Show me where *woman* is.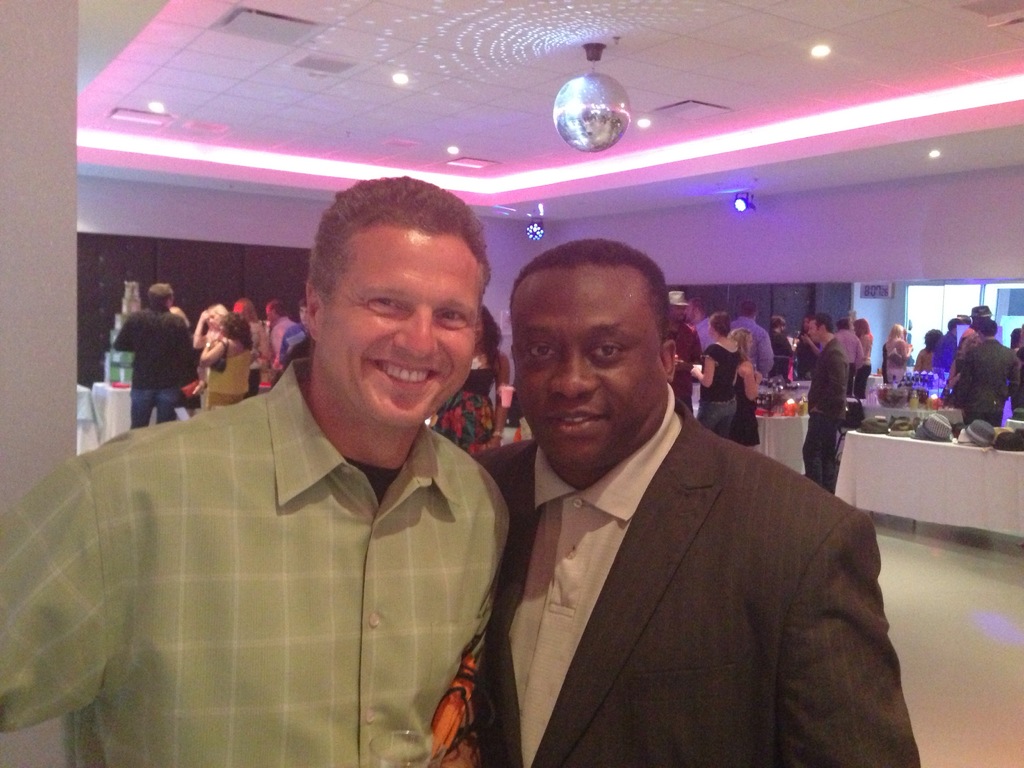
*woman* is at region(914, 328, 944, 375).
